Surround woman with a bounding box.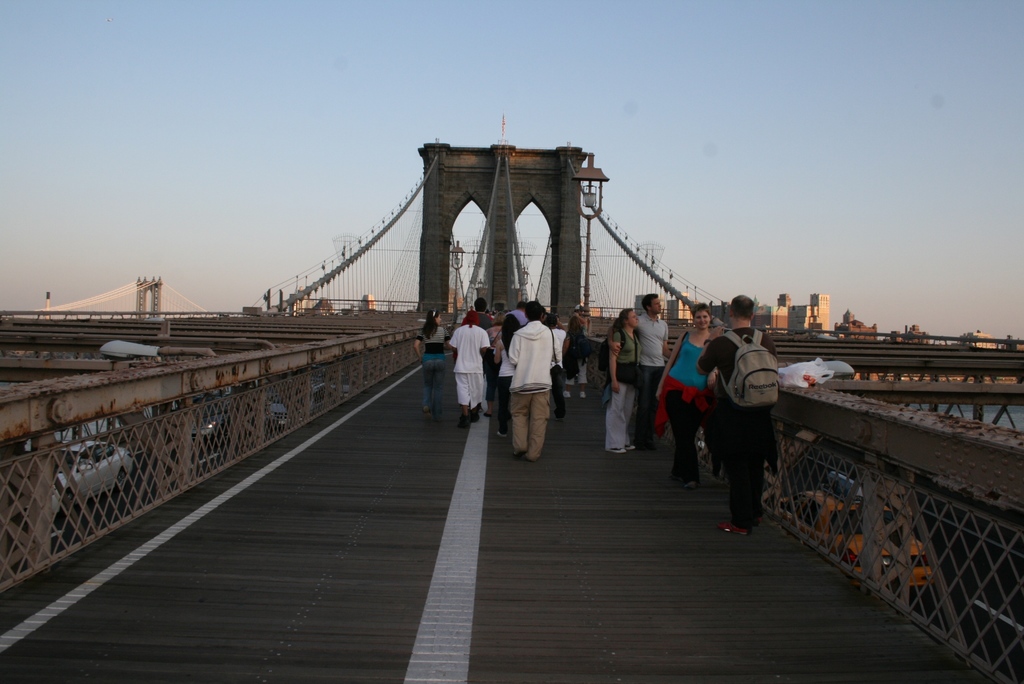
l=657, t=301, r=717, b=488.
